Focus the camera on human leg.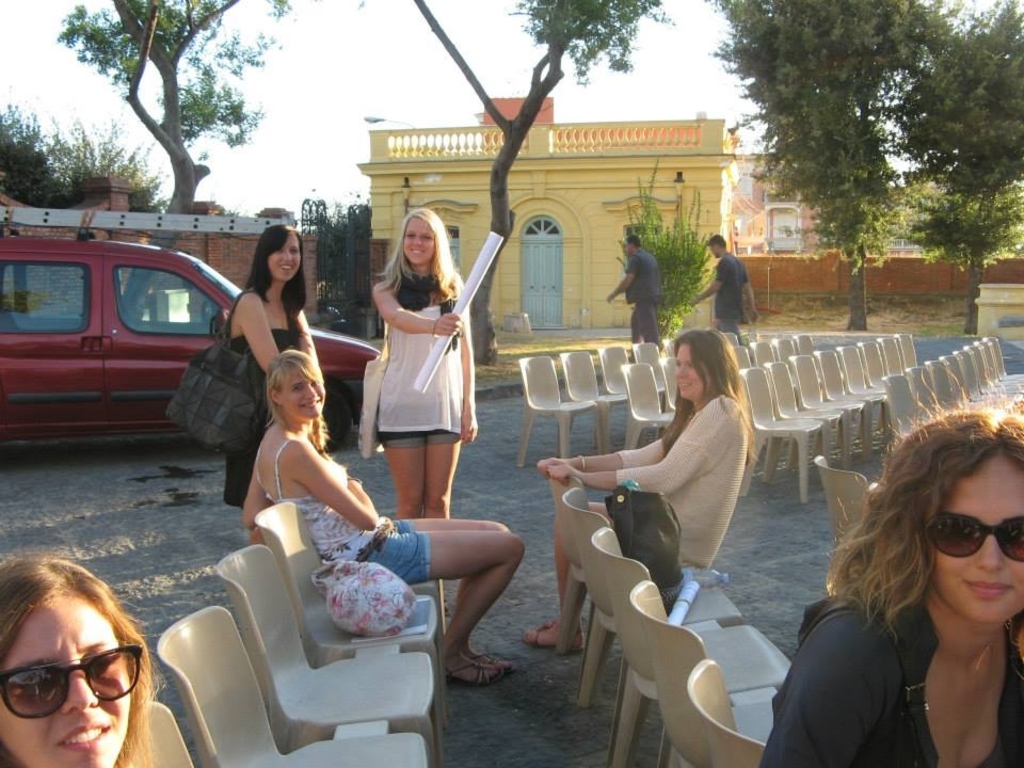
Focus region: x1=426, y1=430, x2=461, y2=519.
